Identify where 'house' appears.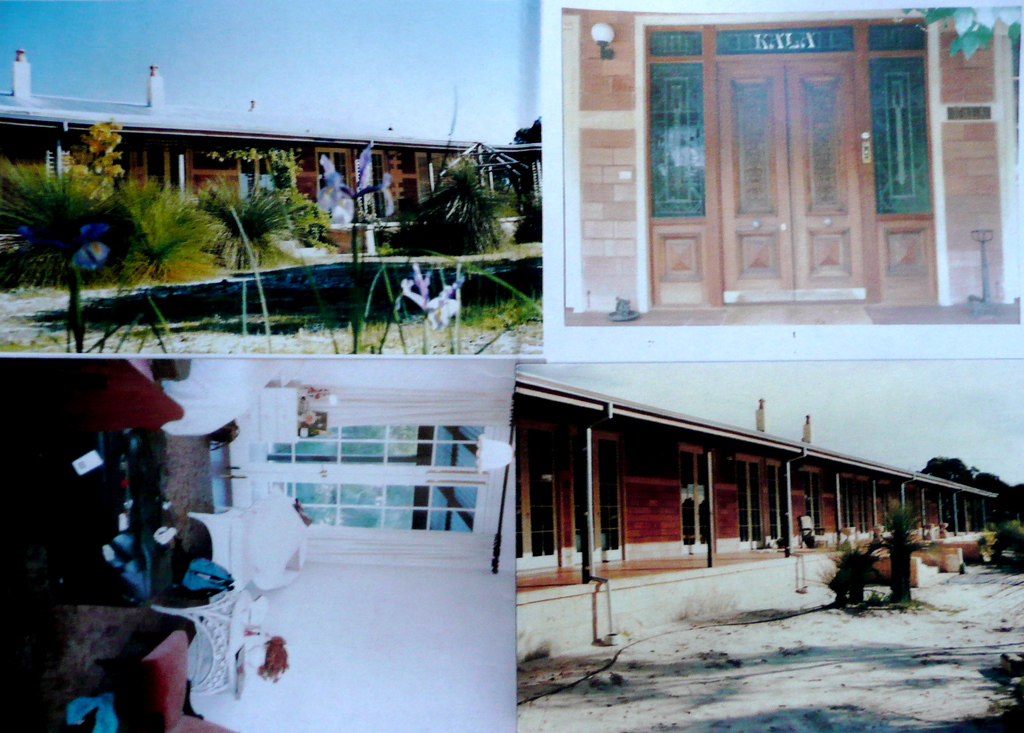
Appears at {"x1": 1, "y1": 361, "x2": 515, "y2": 732}.
